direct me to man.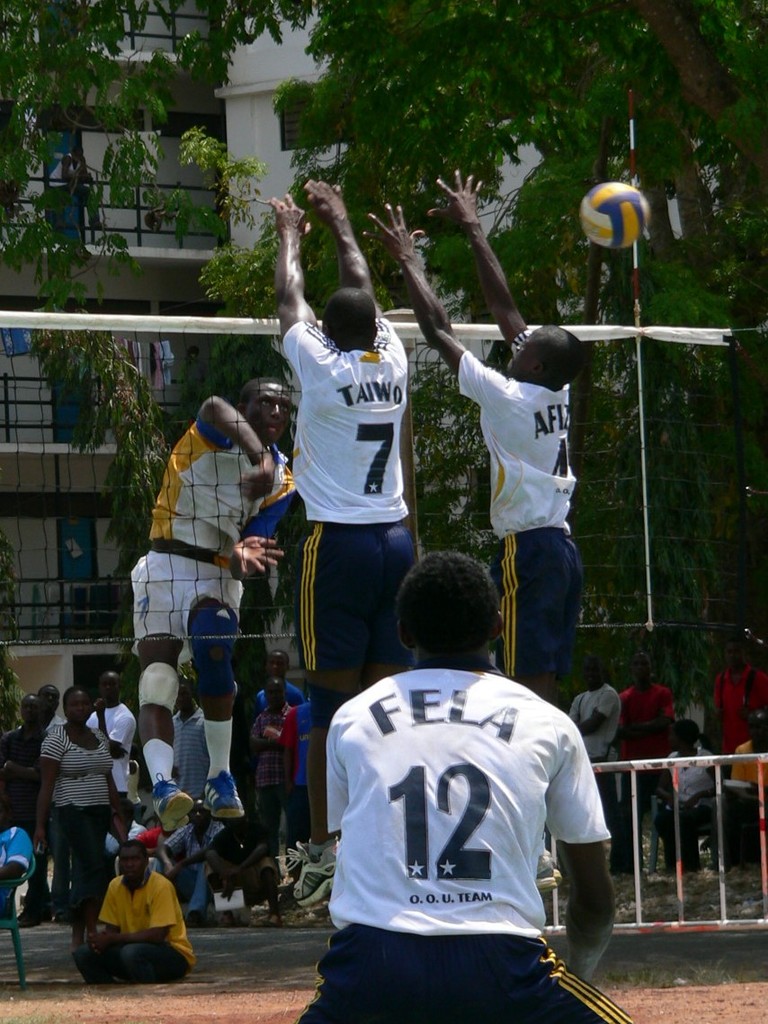
Direction: {"x1": 291, "y1": 597, "x2": 633, "y2": 1020}.
